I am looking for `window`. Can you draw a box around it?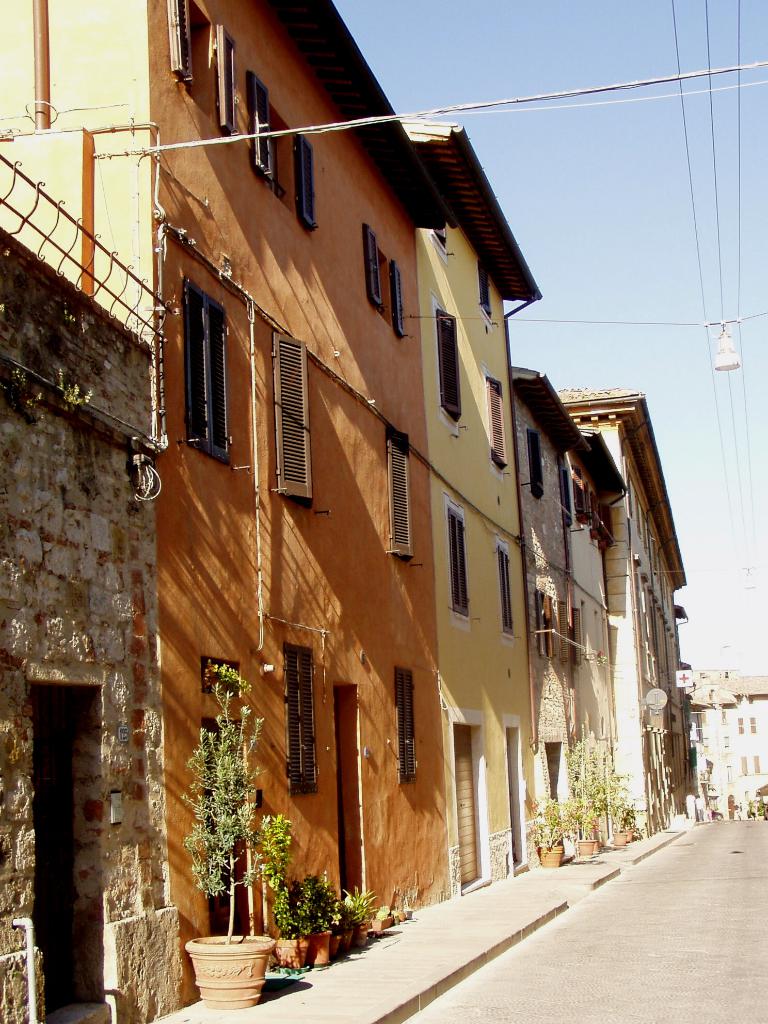
Sure, the bounding box is 557,461,574,529.
